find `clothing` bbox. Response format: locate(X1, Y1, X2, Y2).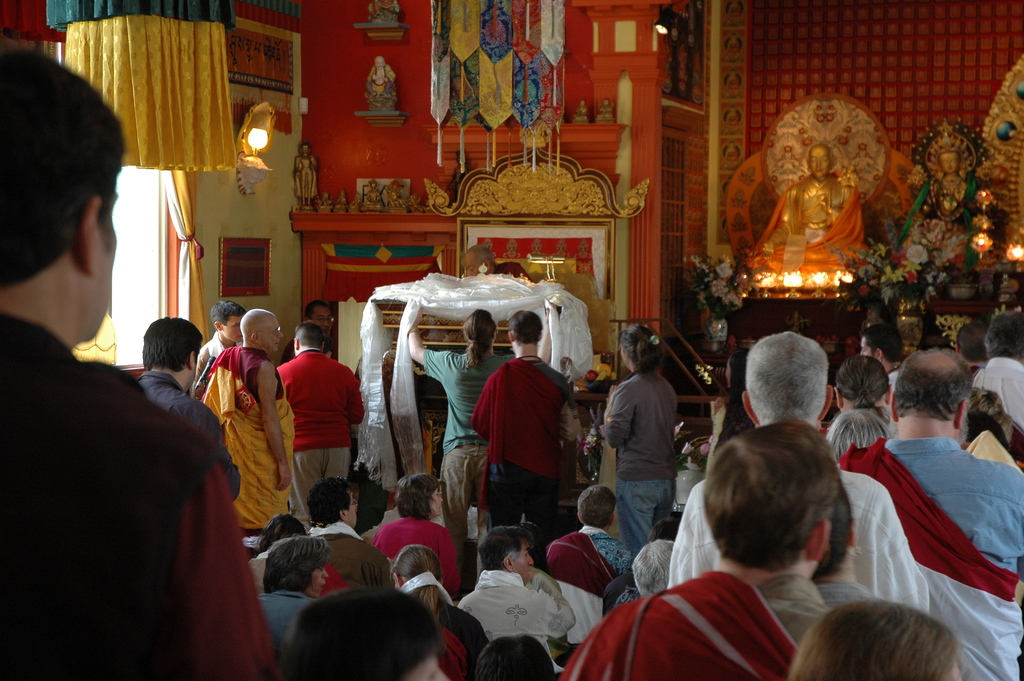
locate(474, 361, 561, 519).
